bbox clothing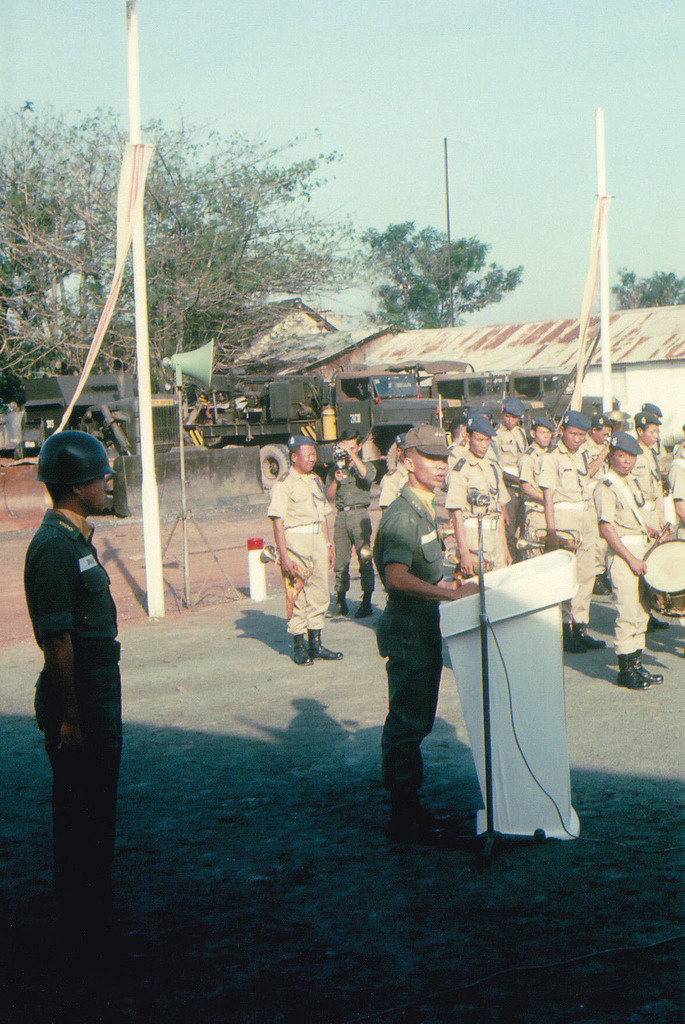
box(335, 464, 381, 602)
